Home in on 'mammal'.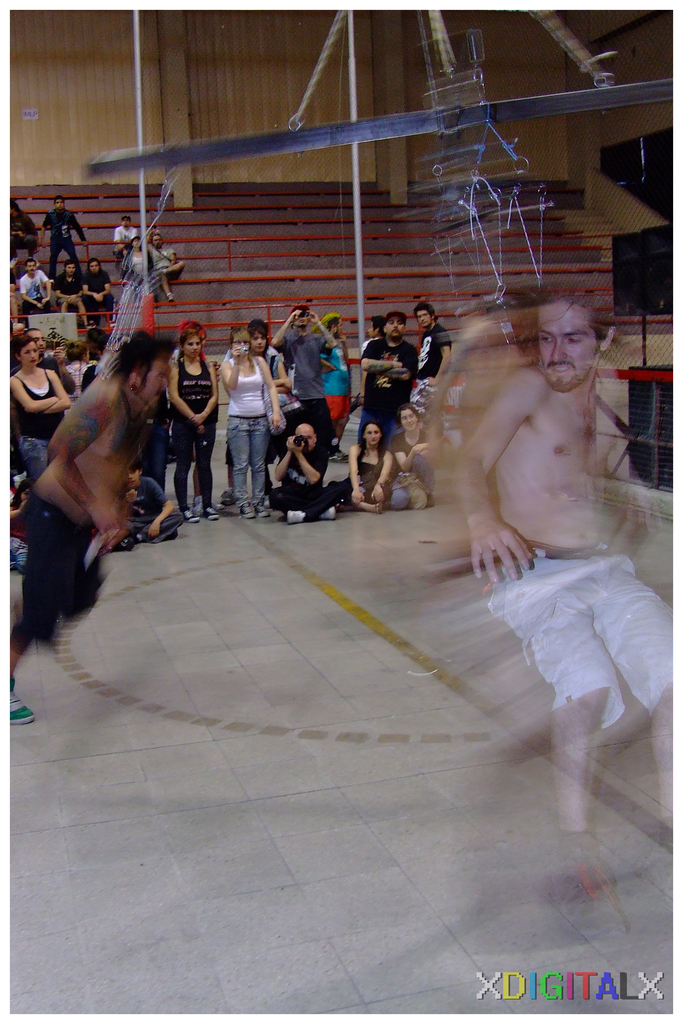
Homed in at 113, 211, 140, 264.
